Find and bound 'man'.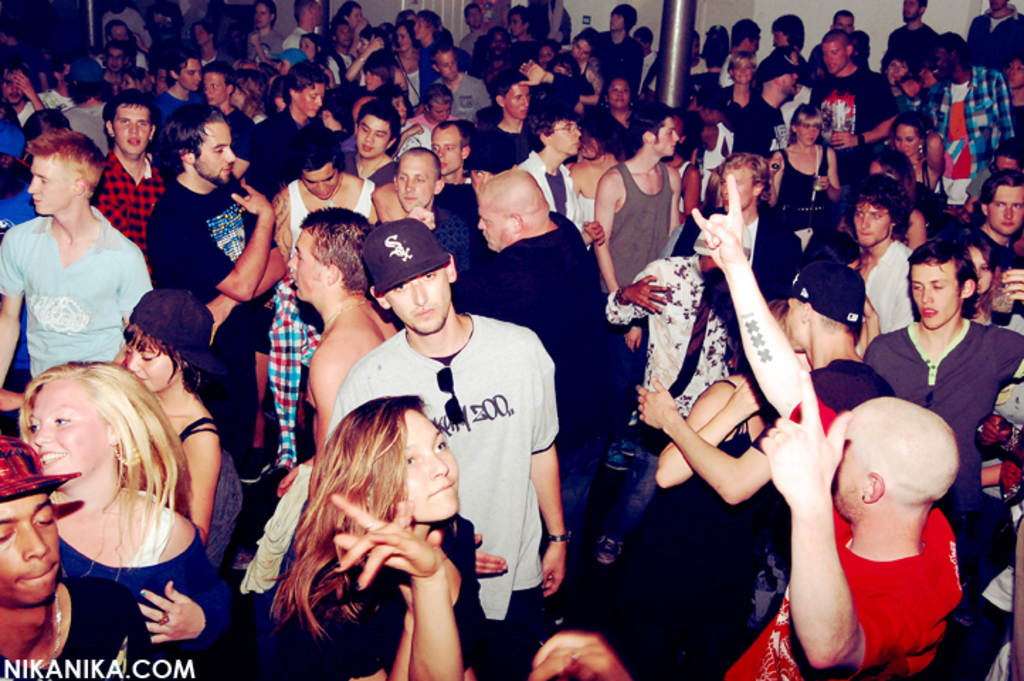
Bound: crop(842, 179, 922, 329).
